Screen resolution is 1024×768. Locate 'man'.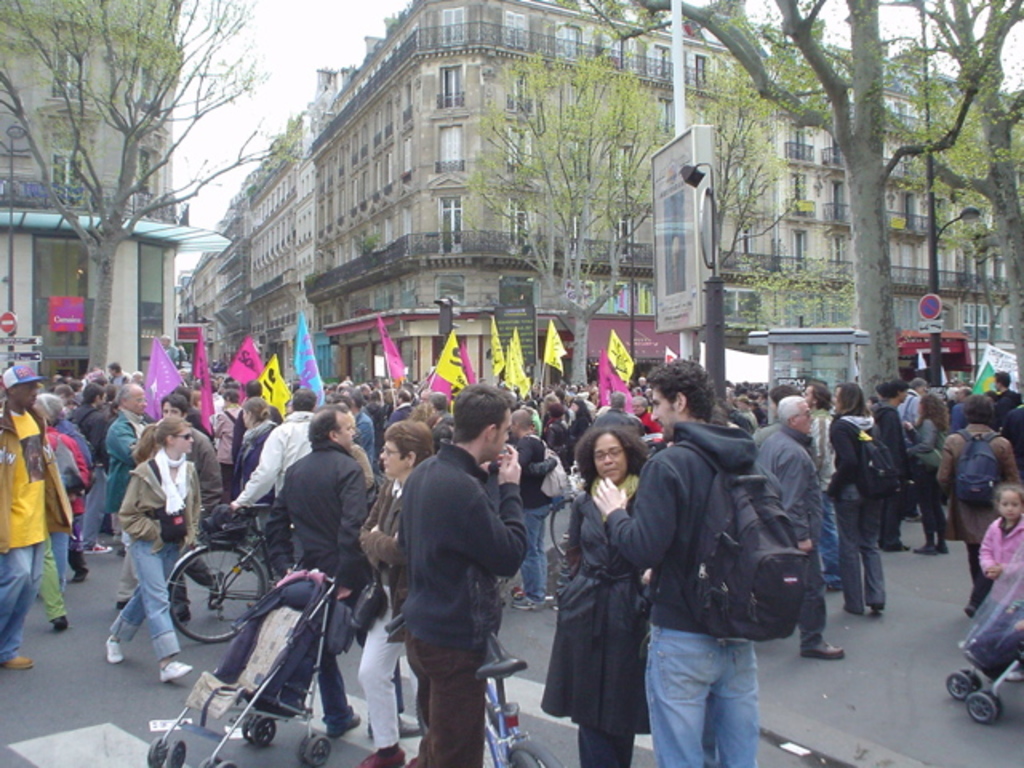
l=349, t=386, r=374, b=459.
